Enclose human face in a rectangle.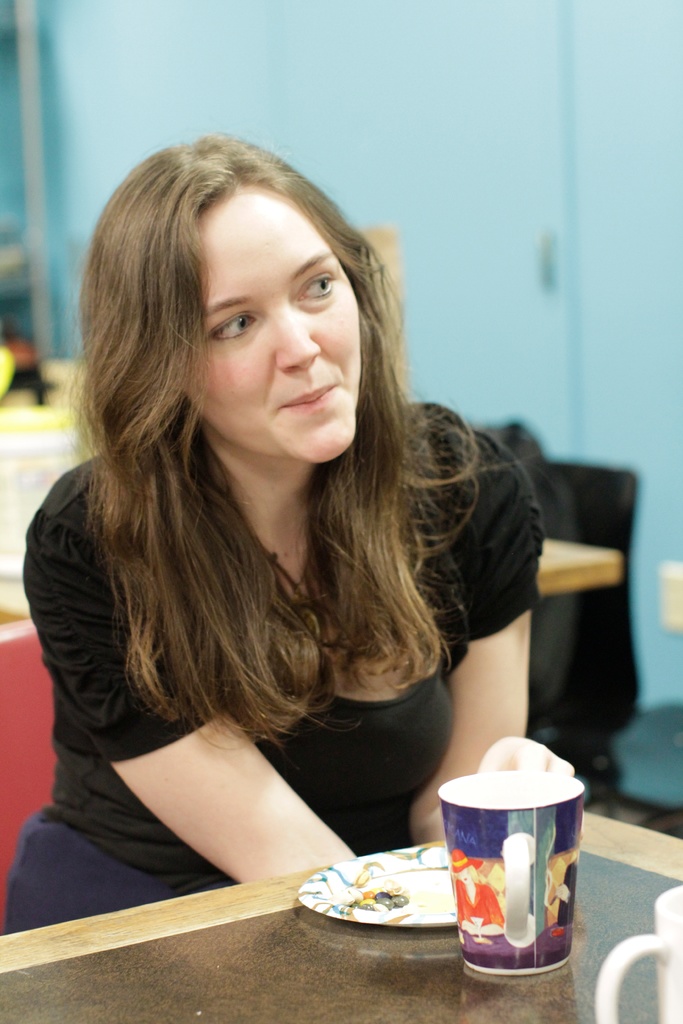
bbox(200, 175, 359, 457).
